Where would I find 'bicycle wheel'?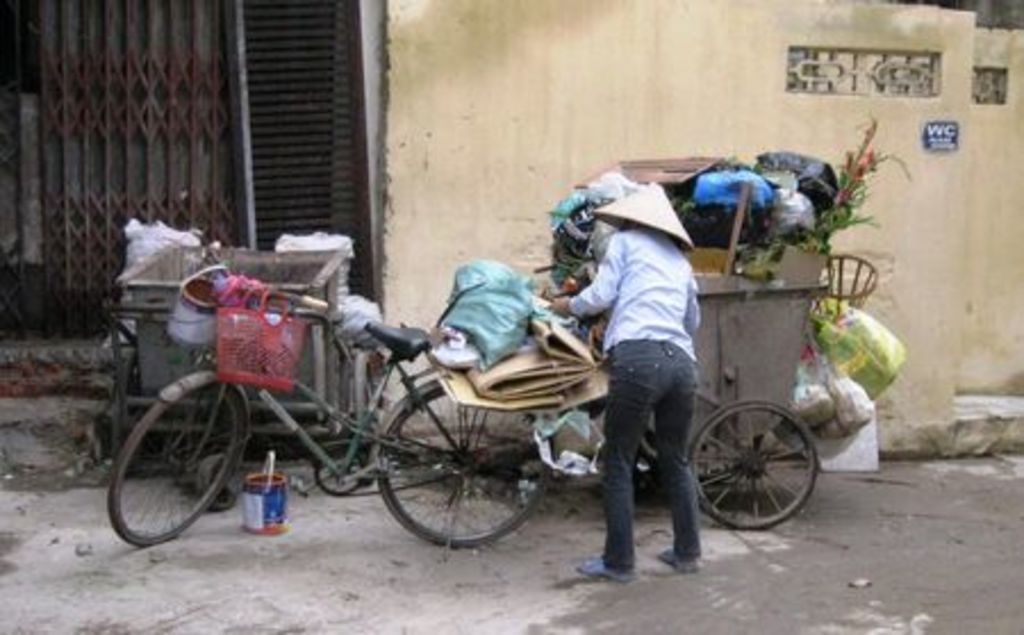
At (left=105, top=364, right=243, bottom=551).
